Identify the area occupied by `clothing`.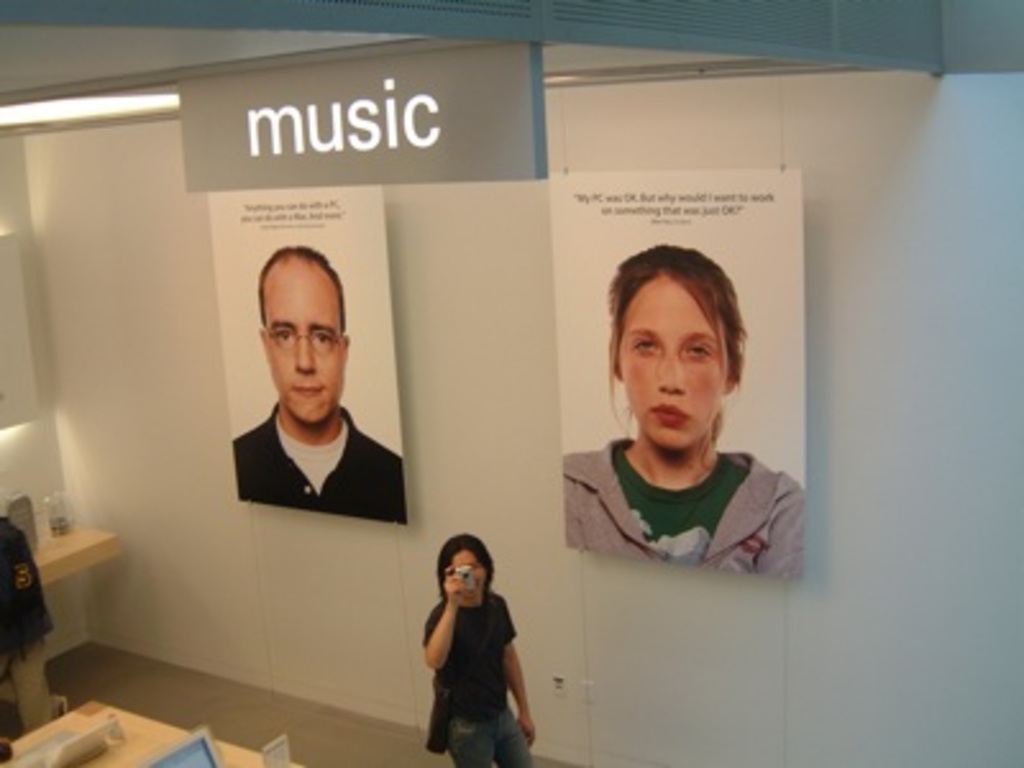
Area: crop(410, 573, 525, 753).
